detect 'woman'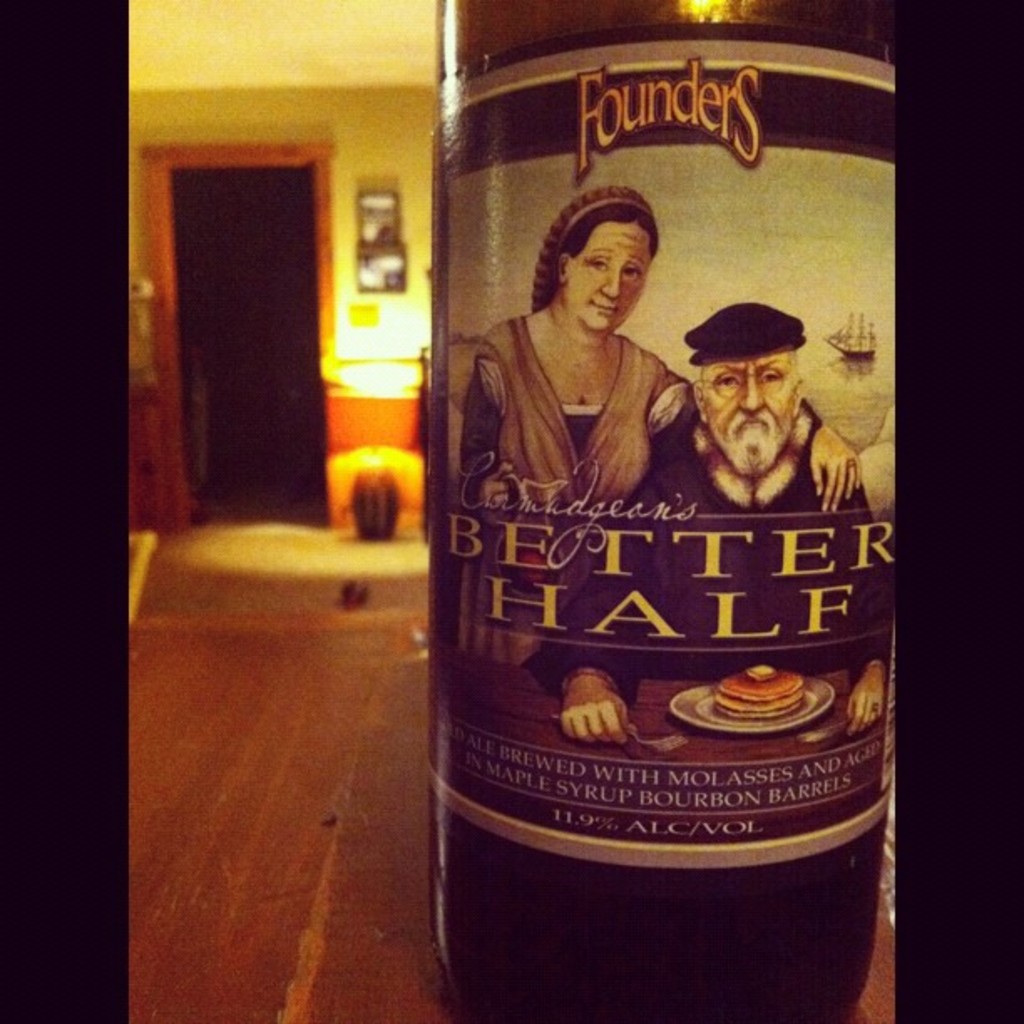
pyautogui.locateOnScreen(484, 219, 724, 500)
